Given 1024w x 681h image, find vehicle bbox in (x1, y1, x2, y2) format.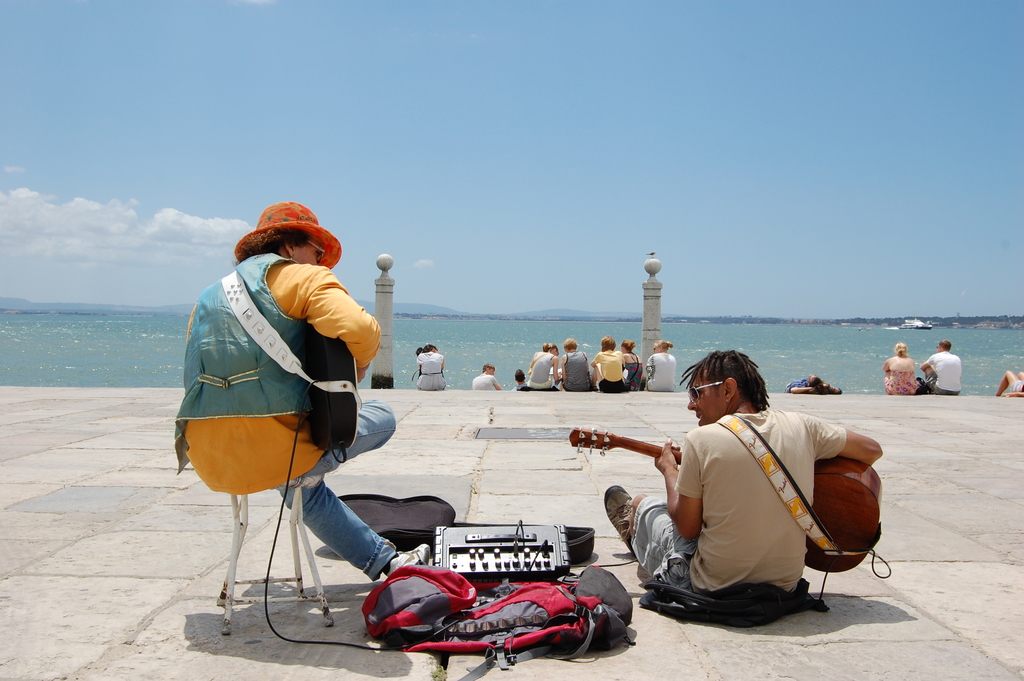
(900, 315, 931, 331).
